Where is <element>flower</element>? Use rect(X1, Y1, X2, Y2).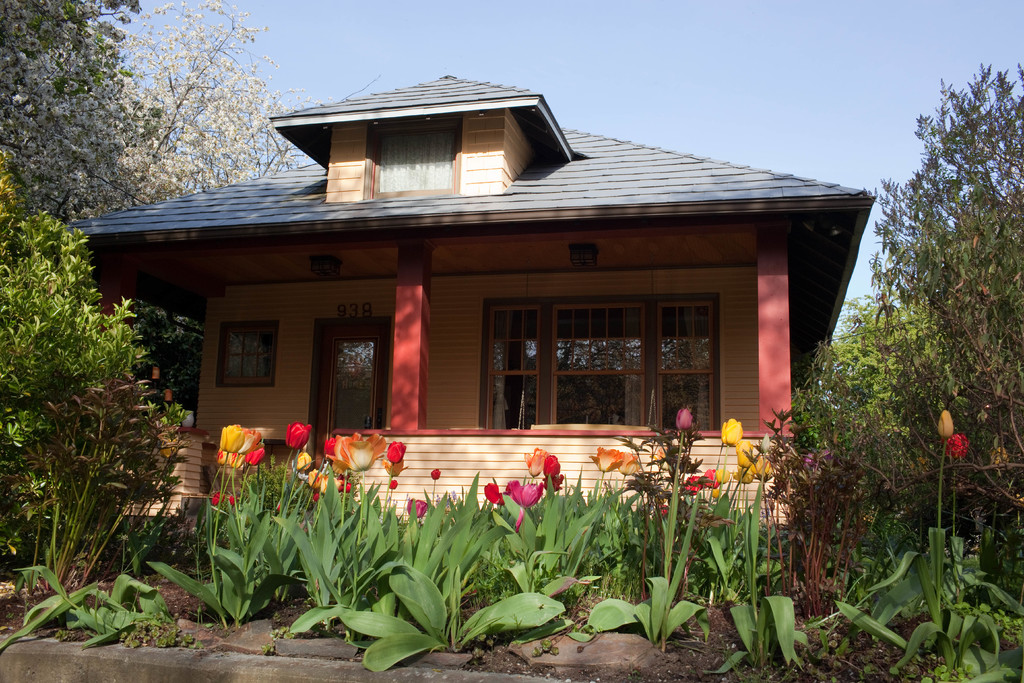
rect(673, 402, 699, 436).
